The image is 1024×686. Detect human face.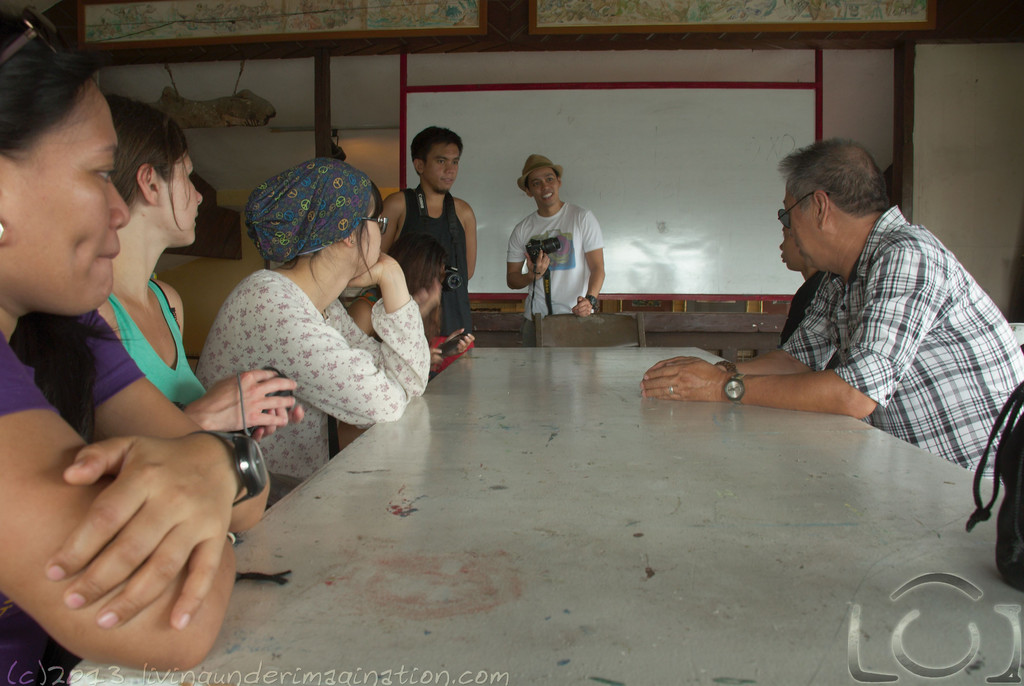
Detection: box=[426, 145, 460, 190].
